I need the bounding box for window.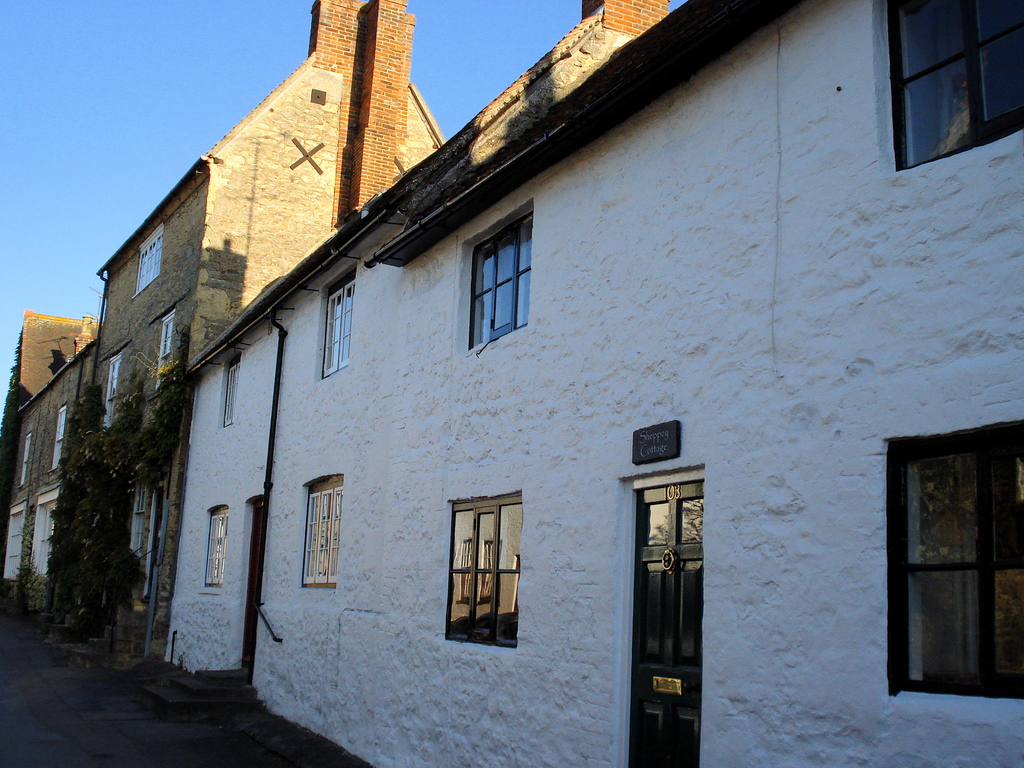
Here it is: [98, 347, 119, 425].
